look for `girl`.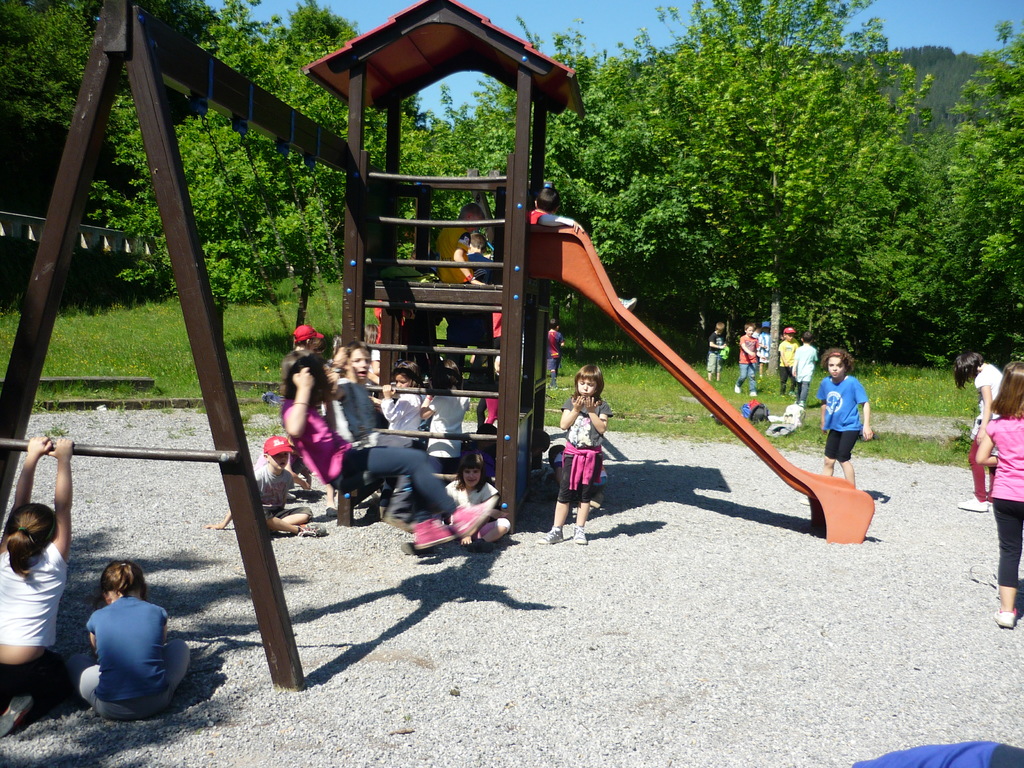
Found: BBox(280, 348, 499, 558).
